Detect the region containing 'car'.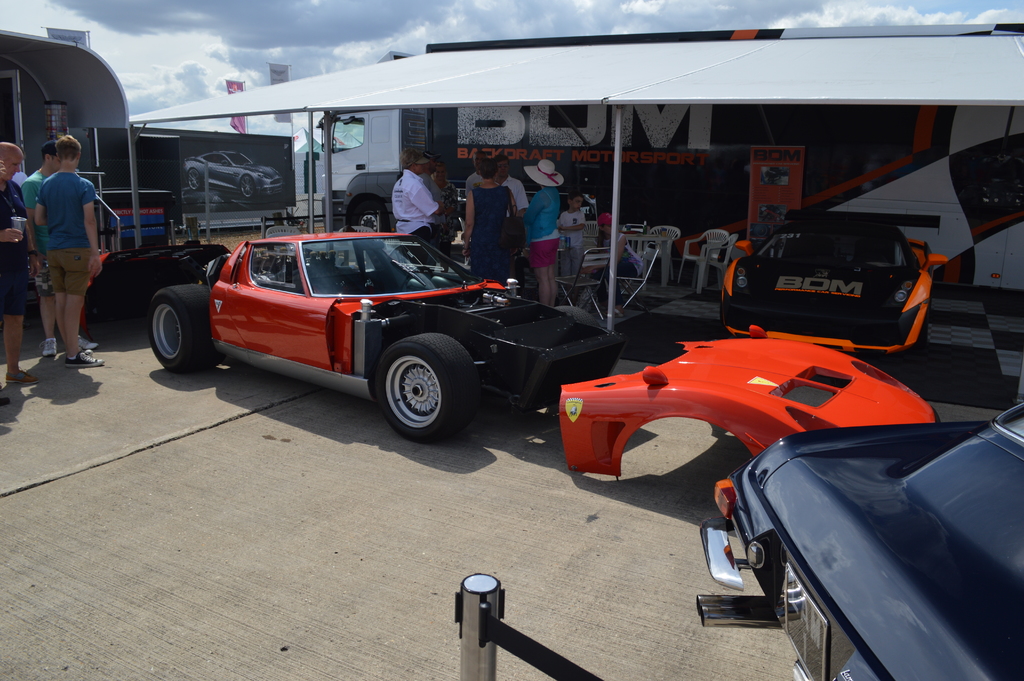
x1=24 y1=243 x2=234 y2=335.
